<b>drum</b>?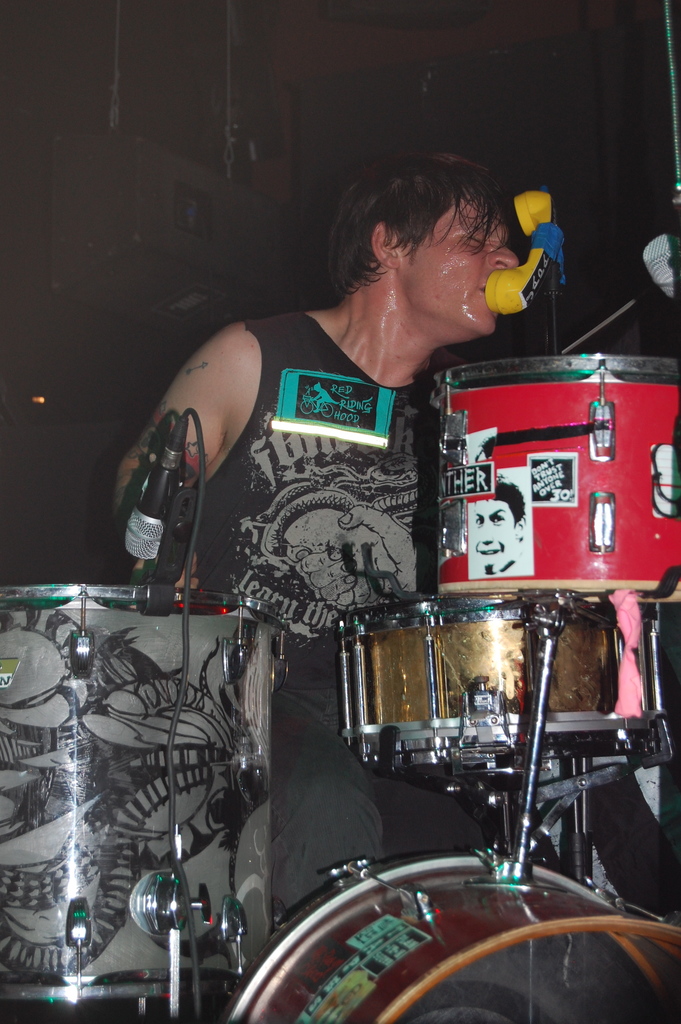
<bbox>341, 589, 635, 765</bbox>
